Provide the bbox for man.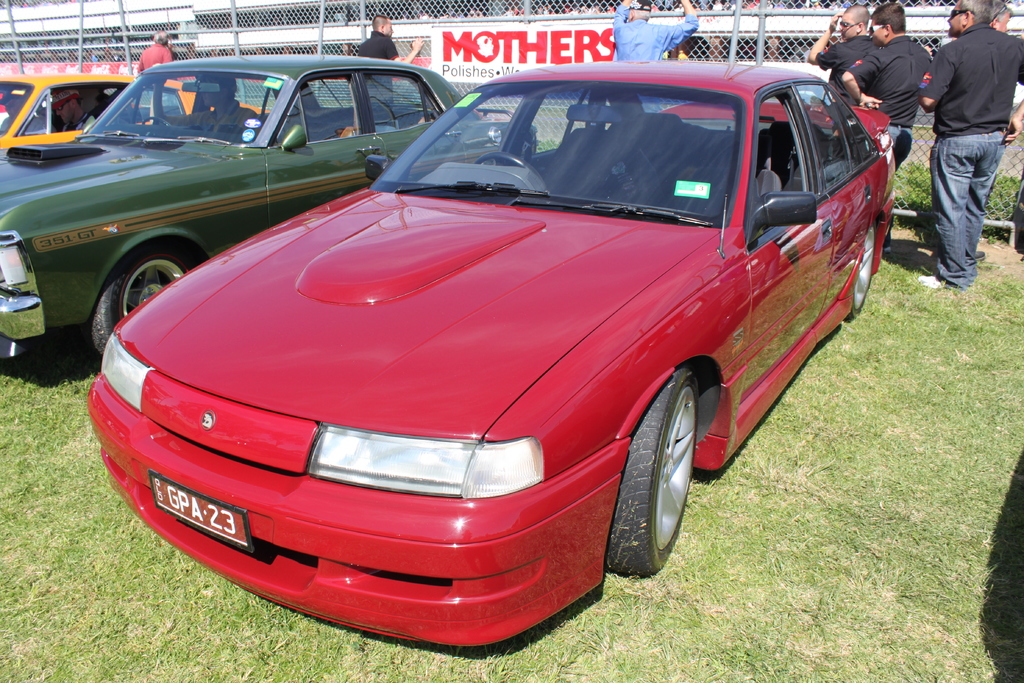
bbox=[804, 7, 876, 105].
